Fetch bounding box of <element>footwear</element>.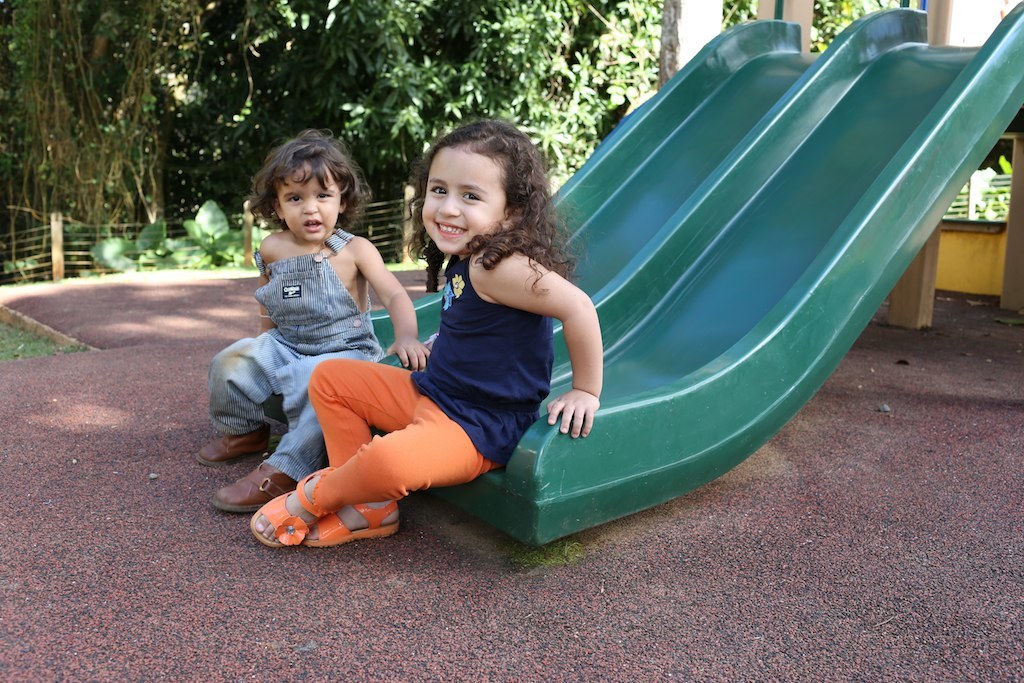
Bbox: box=[305, 498, 402, 547].
